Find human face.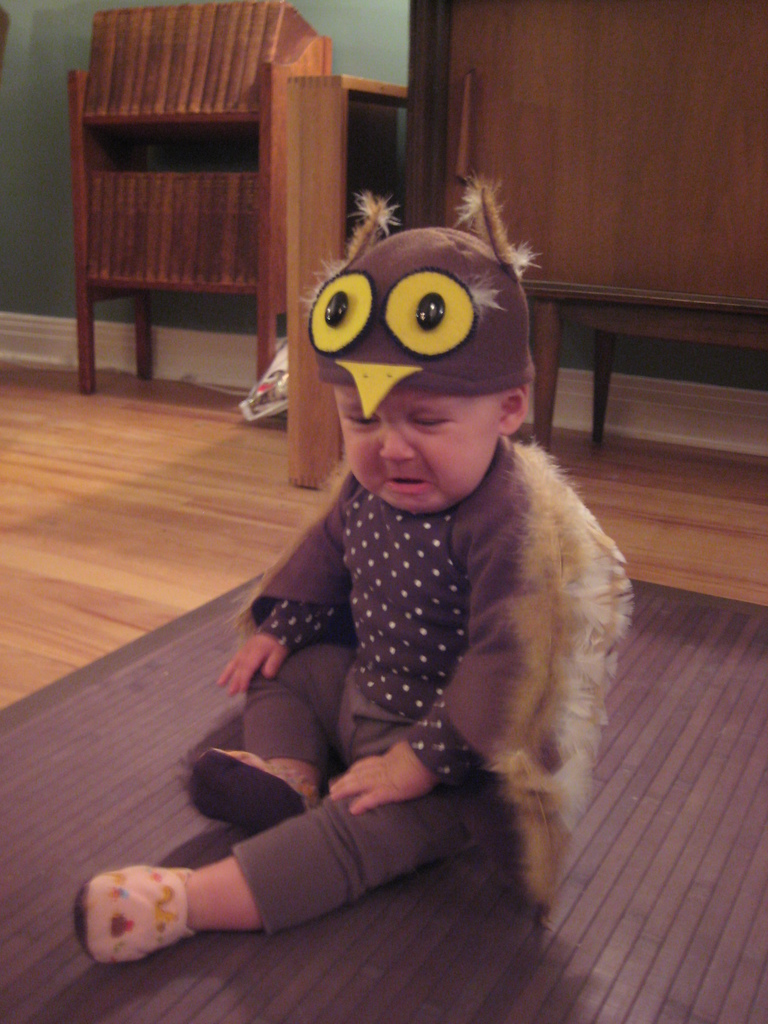
bbox=[332, 386, 499, 510].
